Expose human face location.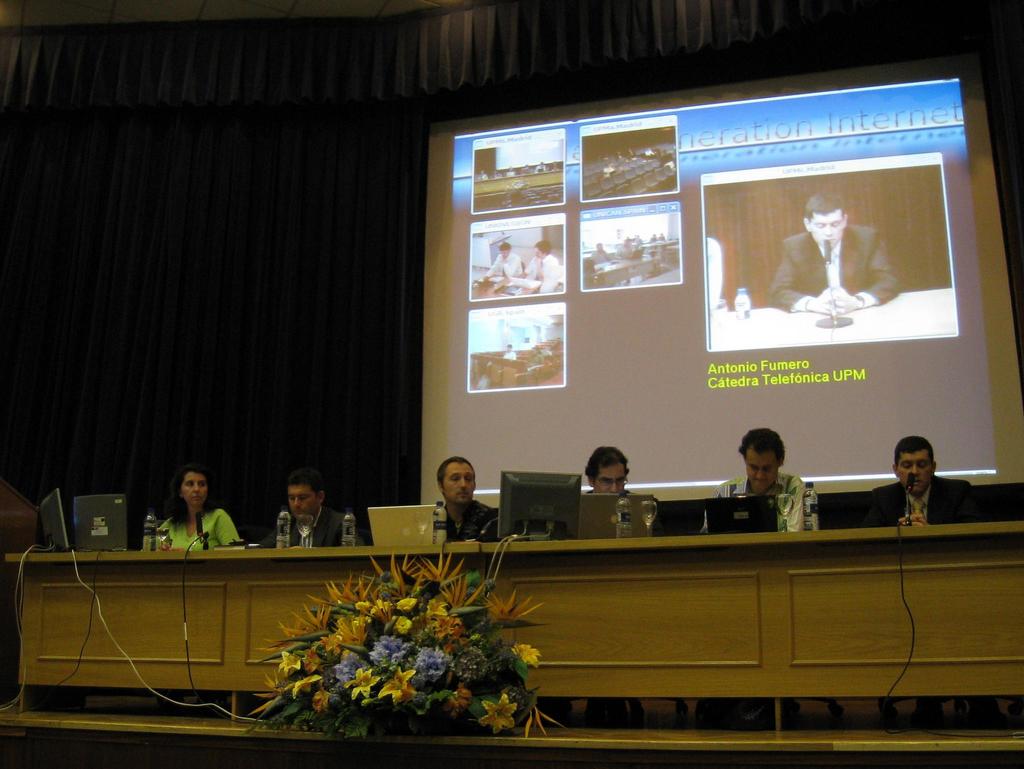
Exposed at detection(283, 484, 315, 518).
